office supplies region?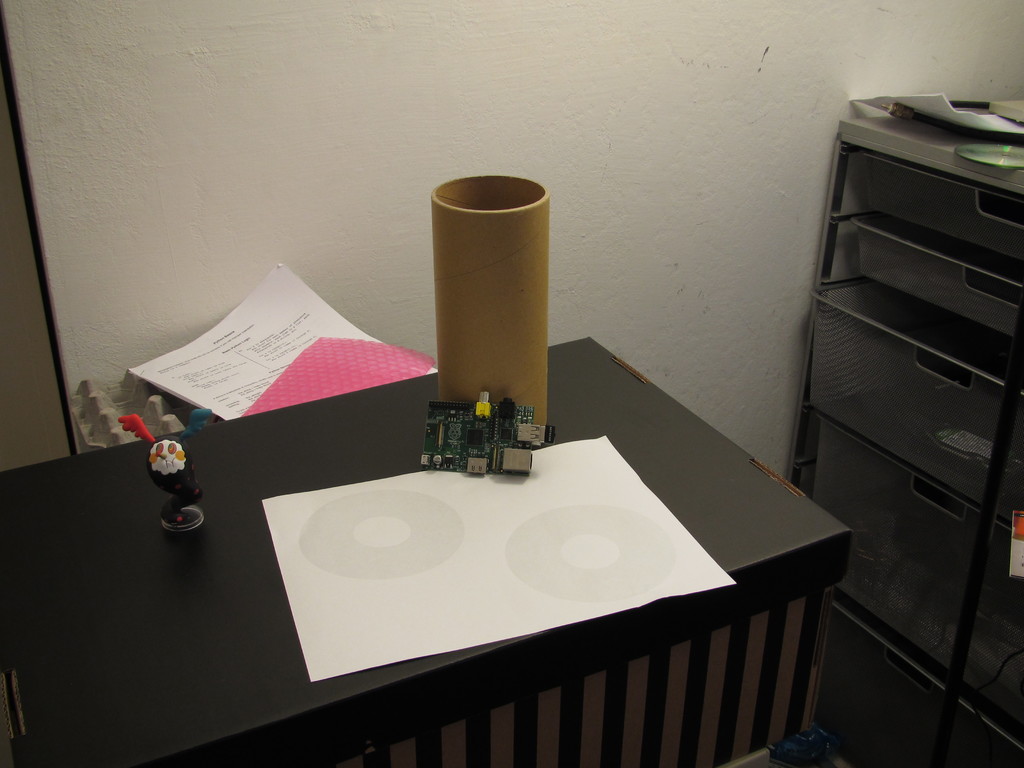
bbox=(778, 89, 1023, 748)
